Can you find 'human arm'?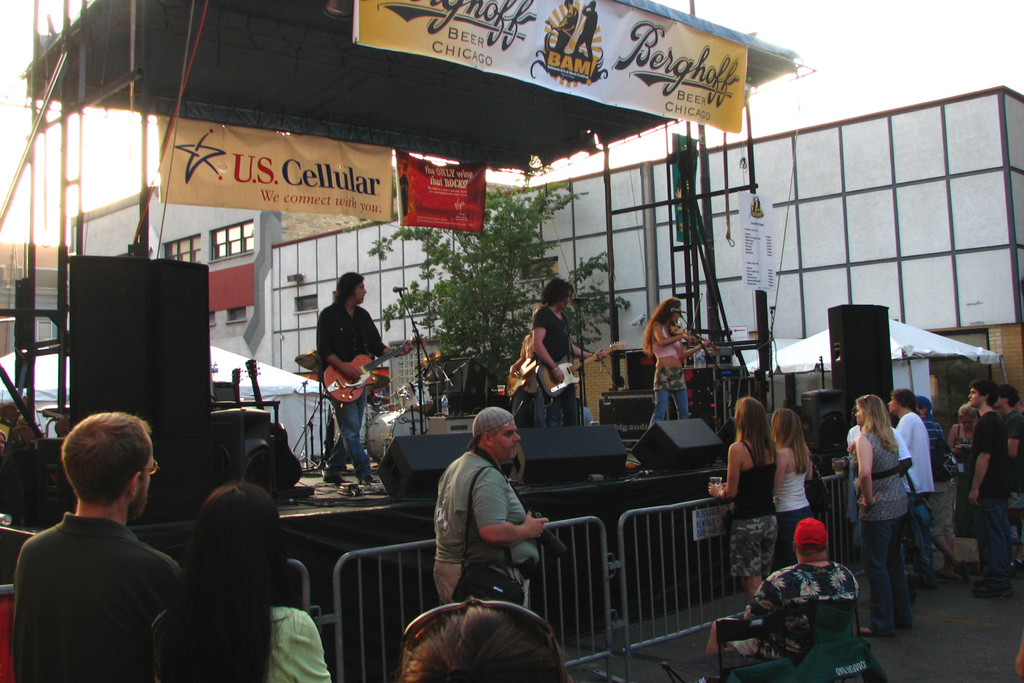
Yes, bounding box: box=[740, 574, 772, 619].
